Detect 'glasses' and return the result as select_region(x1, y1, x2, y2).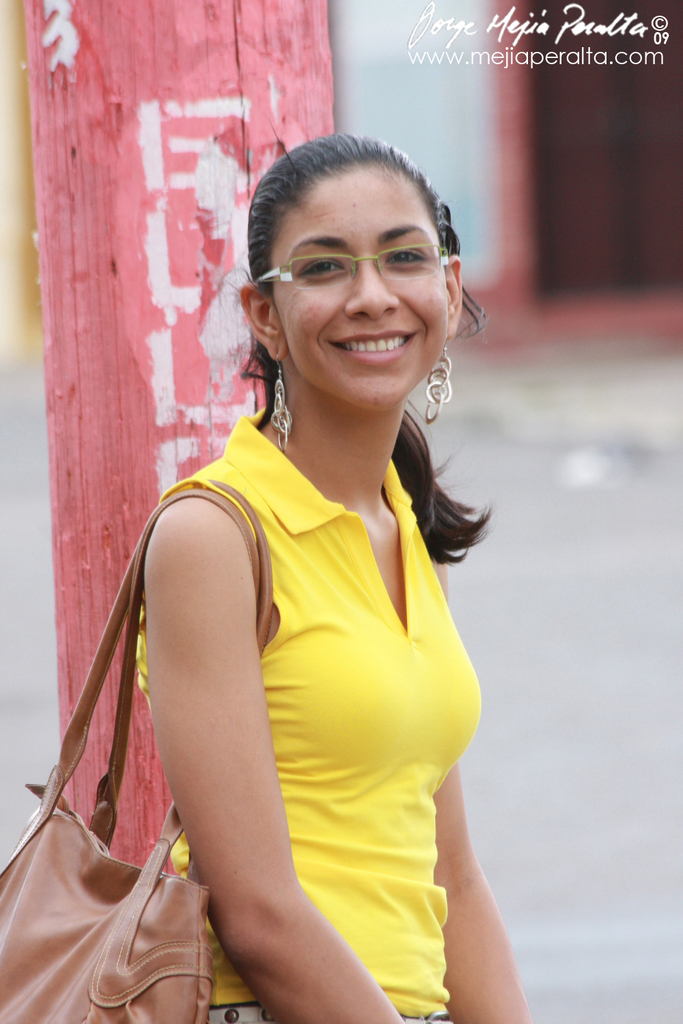
select_region(253, 221, 463, 299).
